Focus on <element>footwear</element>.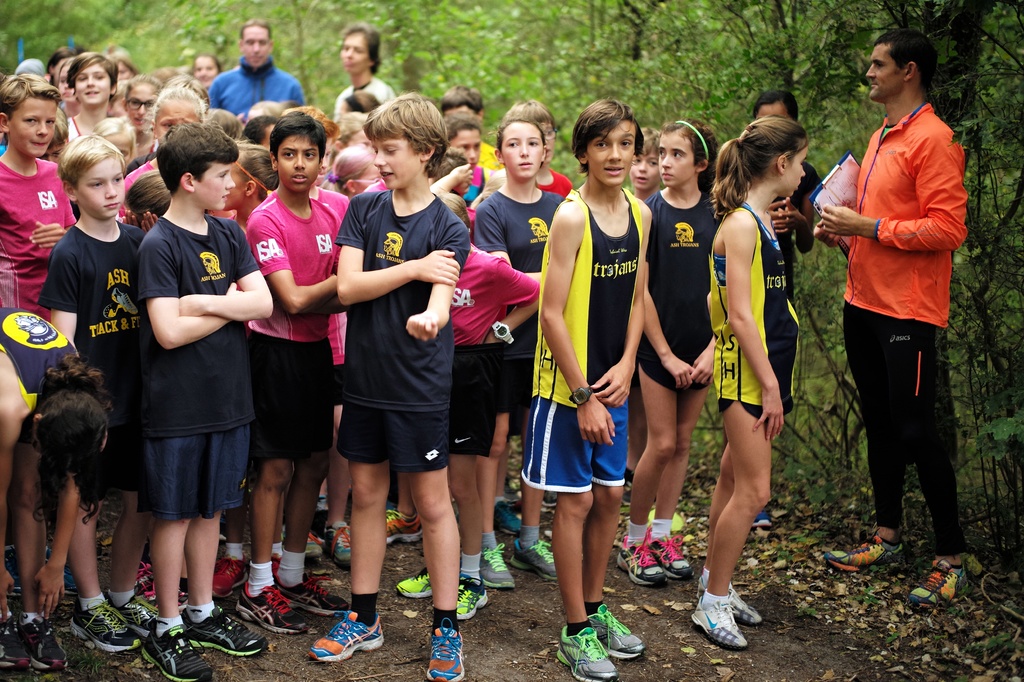
Focused at left=385, top=509, right=424, bottom=549.
